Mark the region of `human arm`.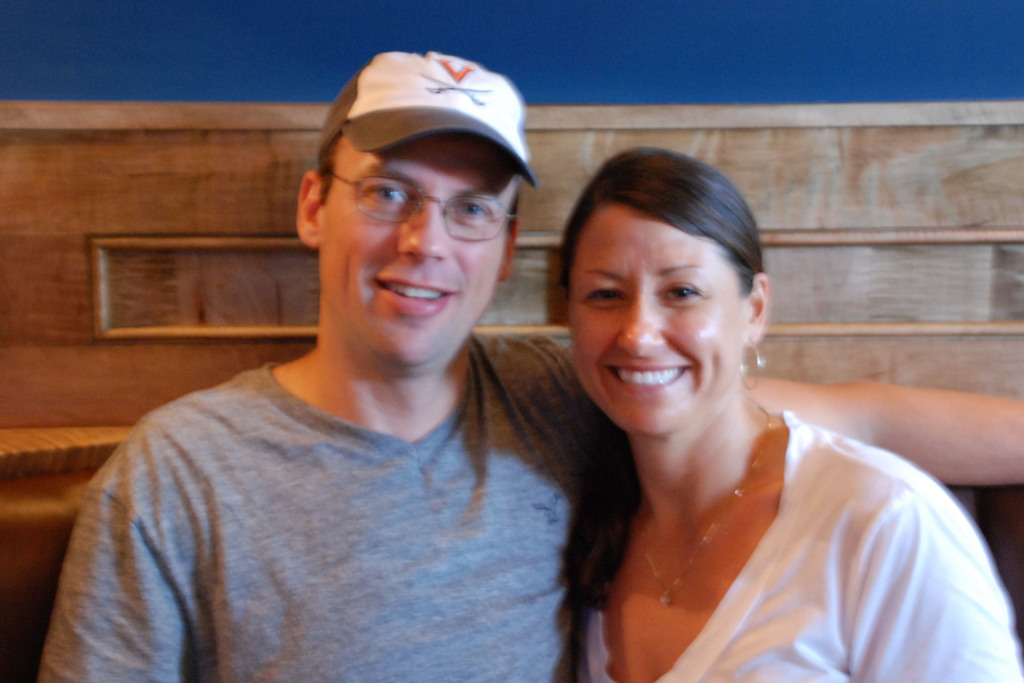
Region: x1=19, y1=397, x2=202, y2=682.
